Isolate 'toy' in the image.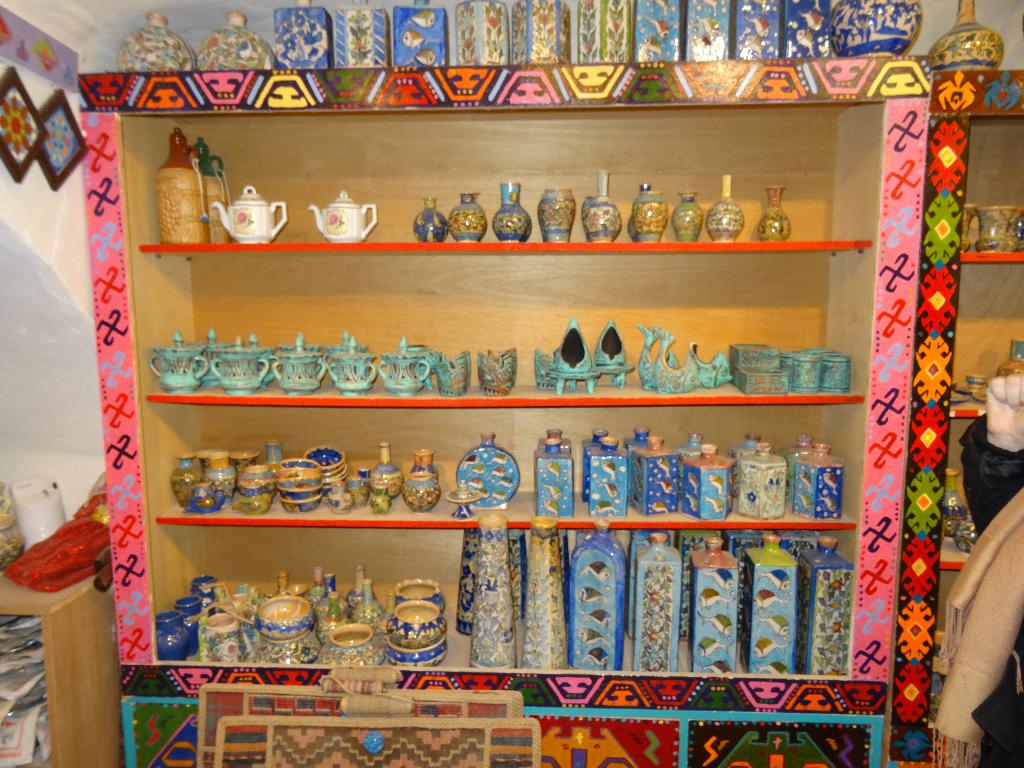
Isolated region: rect(301, 190, 378, 245).
